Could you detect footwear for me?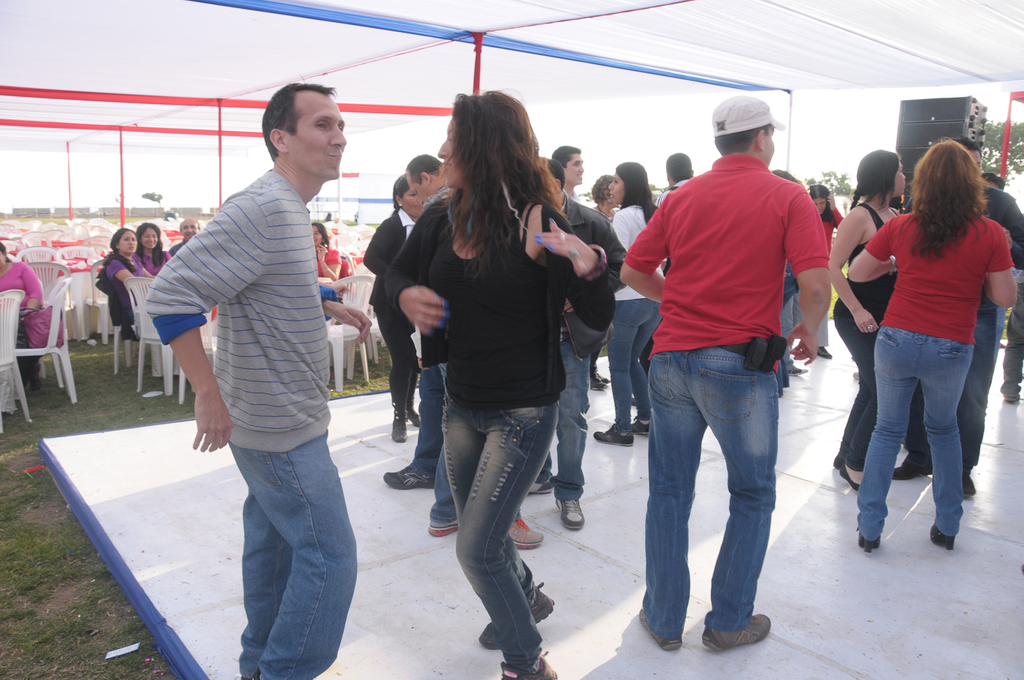
Detection result: Rect(627, 418, 653, 437).
